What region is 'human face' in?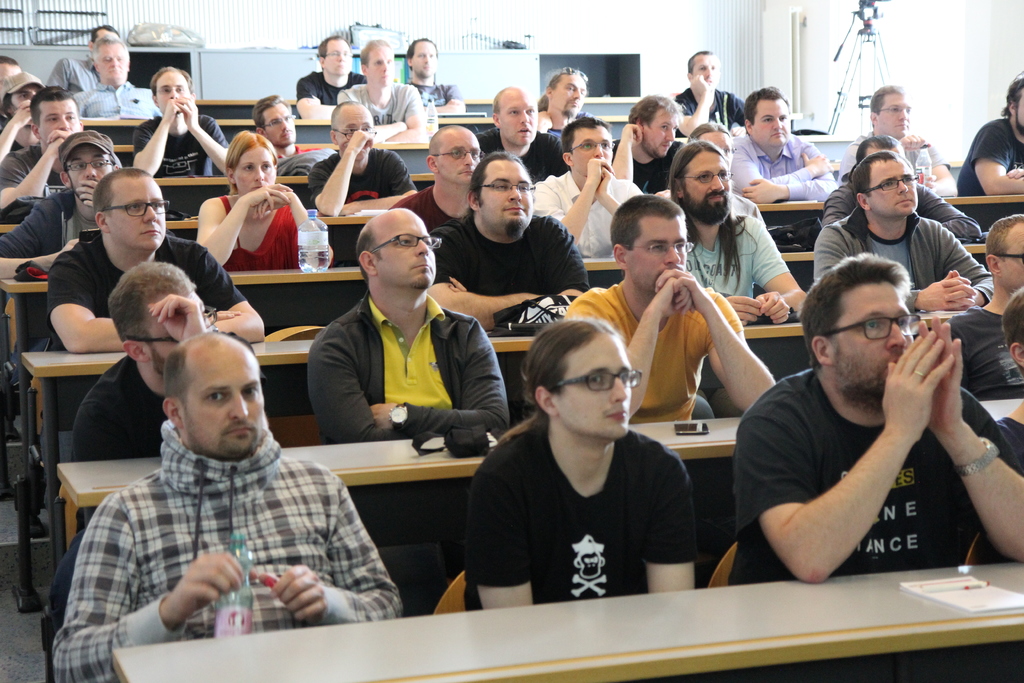
x1=412, y1=40, x2=434, y2=83.
